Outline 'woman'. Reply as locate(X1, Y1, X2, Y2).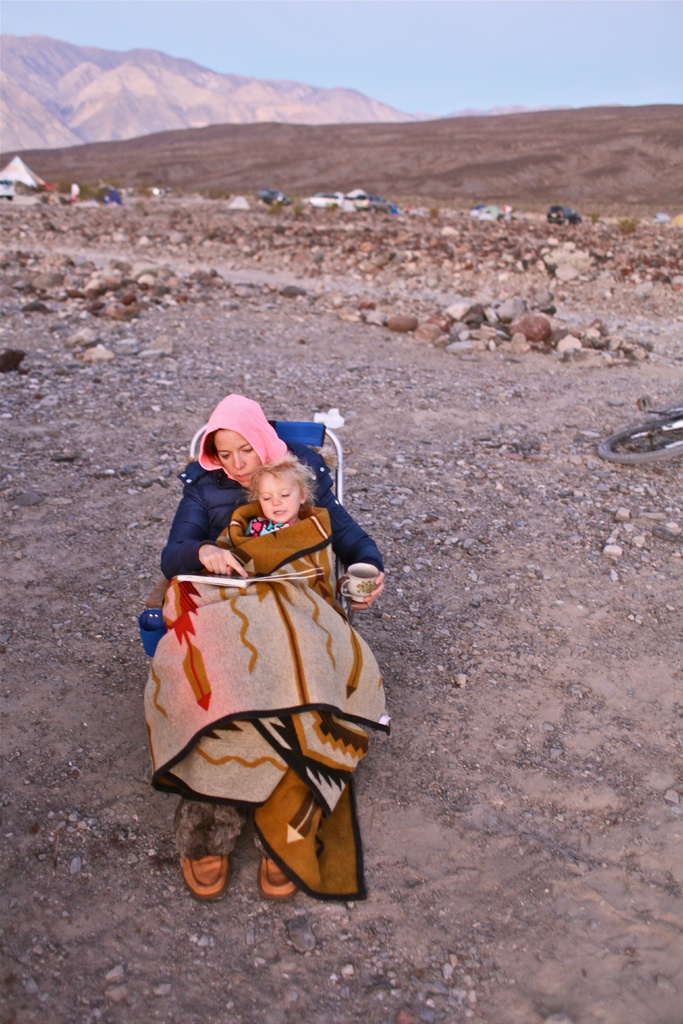
locate(153, 388, 385, 780).
